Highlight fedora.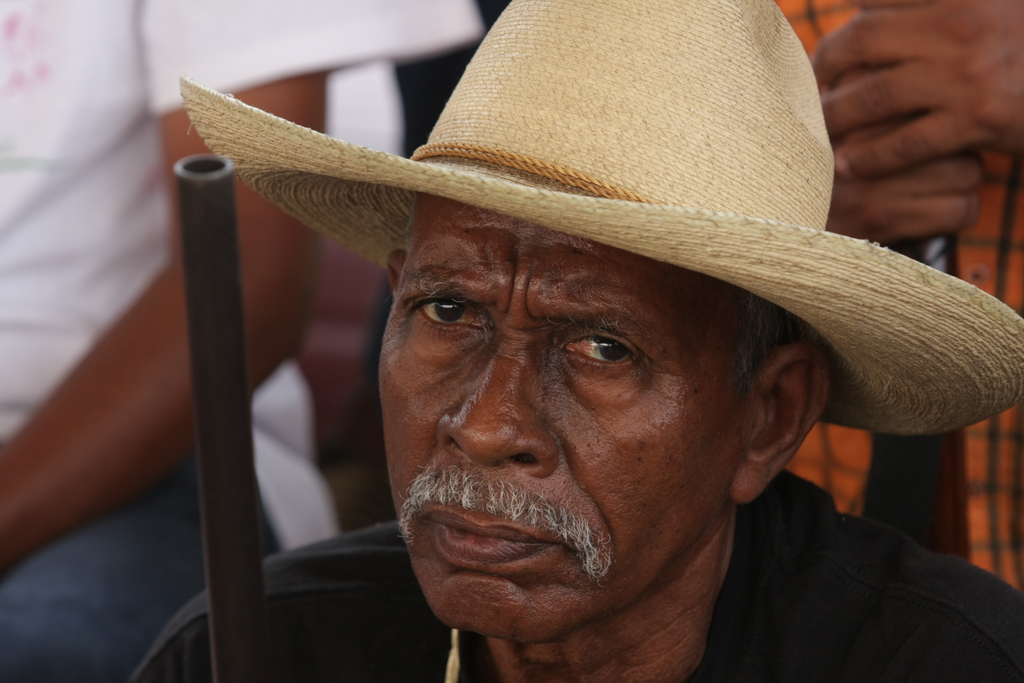
Highlighted region: {"left": 179, "top": 1, "right": 1023, "bottom": 439}.
